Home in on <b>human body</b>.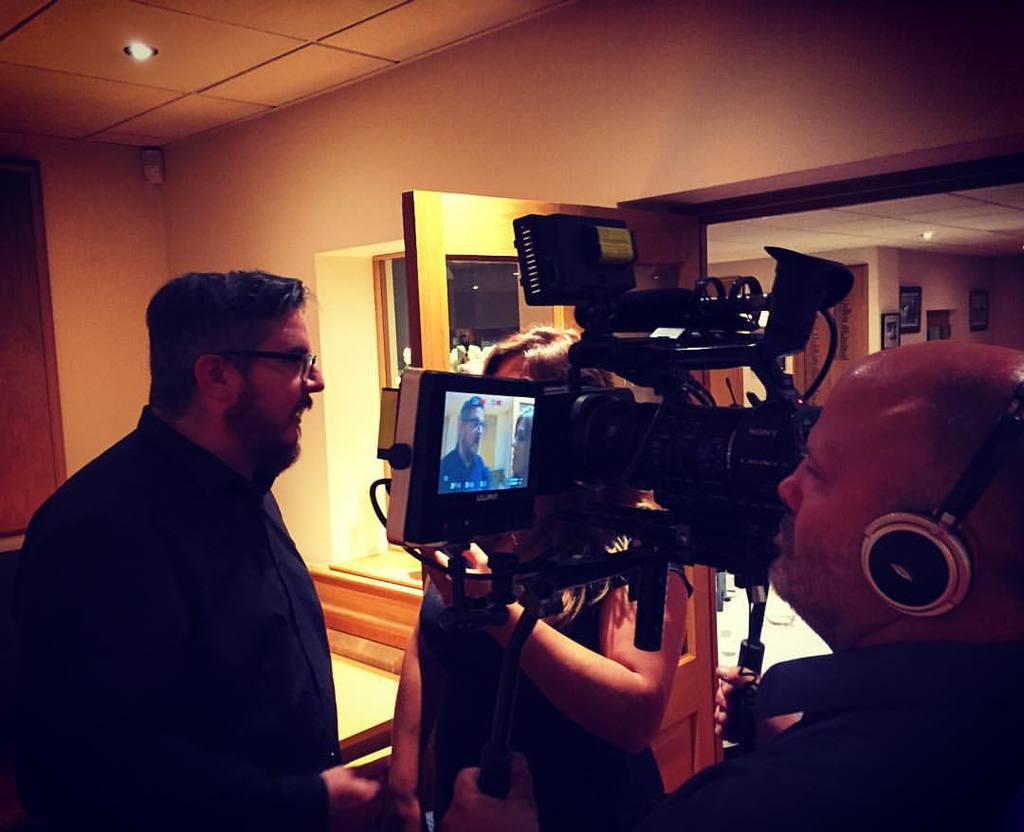
Homed in at bbox=[41, 268, 351, 831].
